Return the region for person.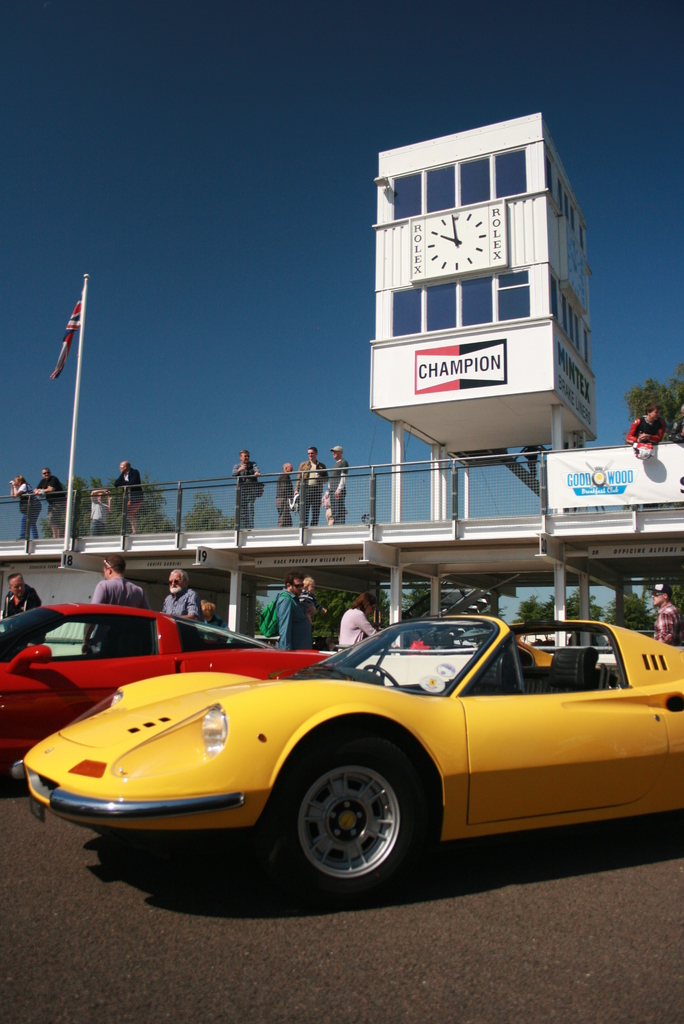
(x1=647, y1=582, x2=681, y2=644).
